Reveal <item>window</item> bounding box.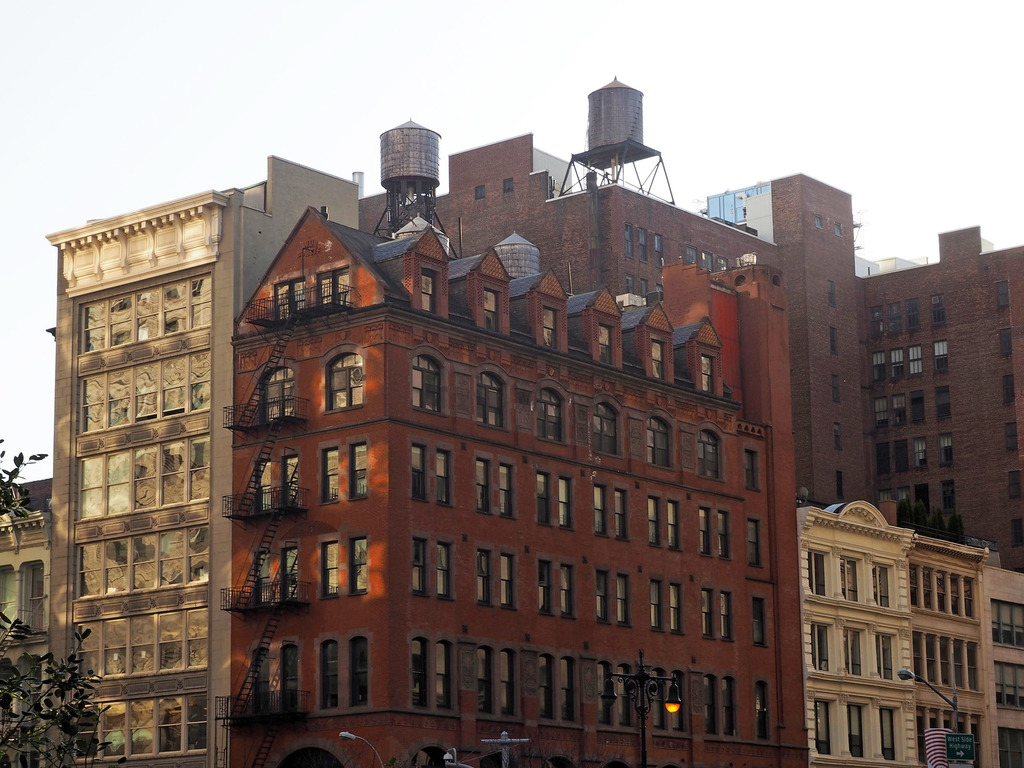
Revealed: {"left": 690, "top": 495, "right": 733, "bottom": 566}.
